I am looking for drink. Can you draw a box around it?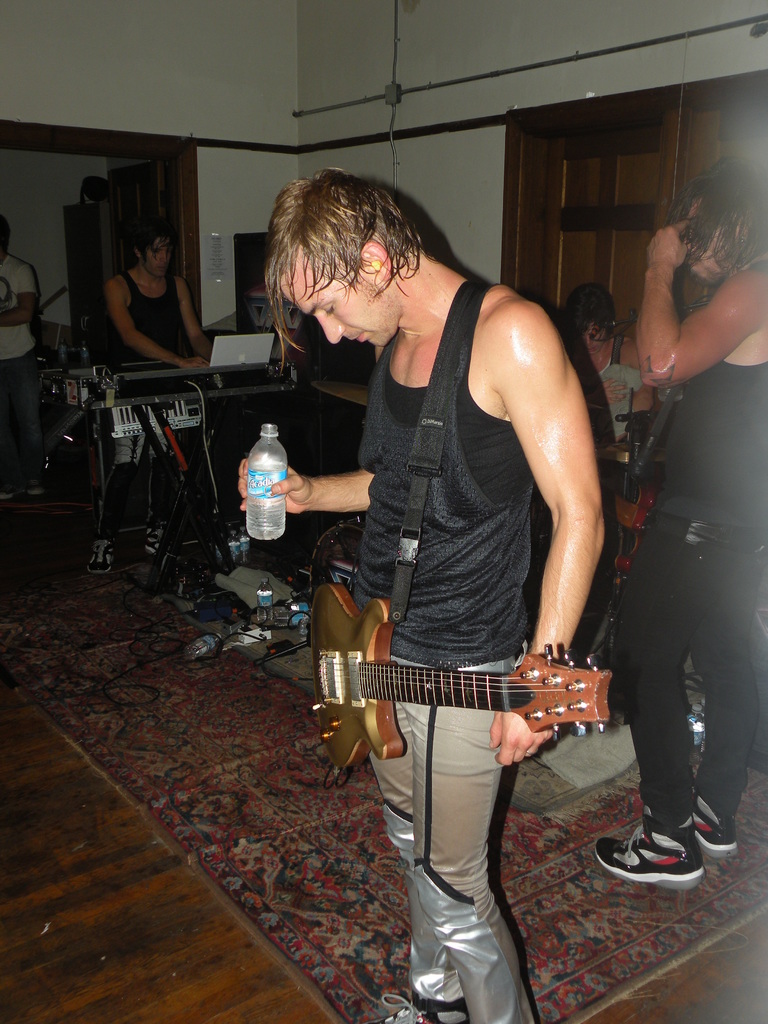
Sure, the bounding box is 256:576:274:625.
